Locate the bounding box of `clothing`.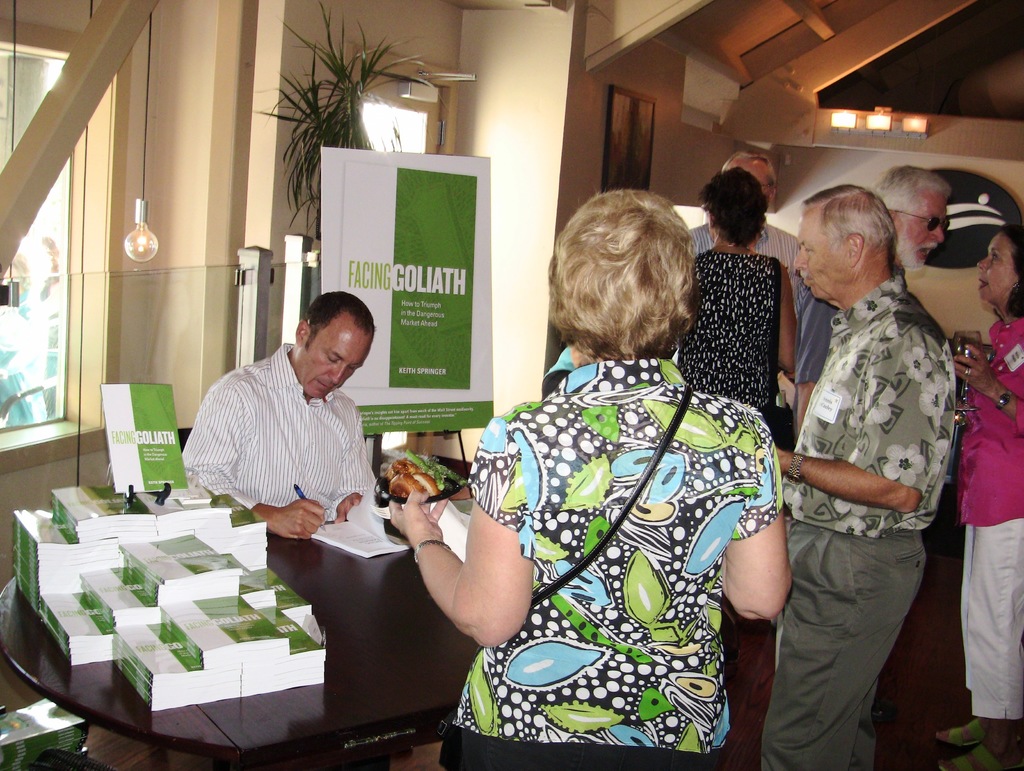
Bounding box: x1=756 y1=262 x2=956 y2=770.
